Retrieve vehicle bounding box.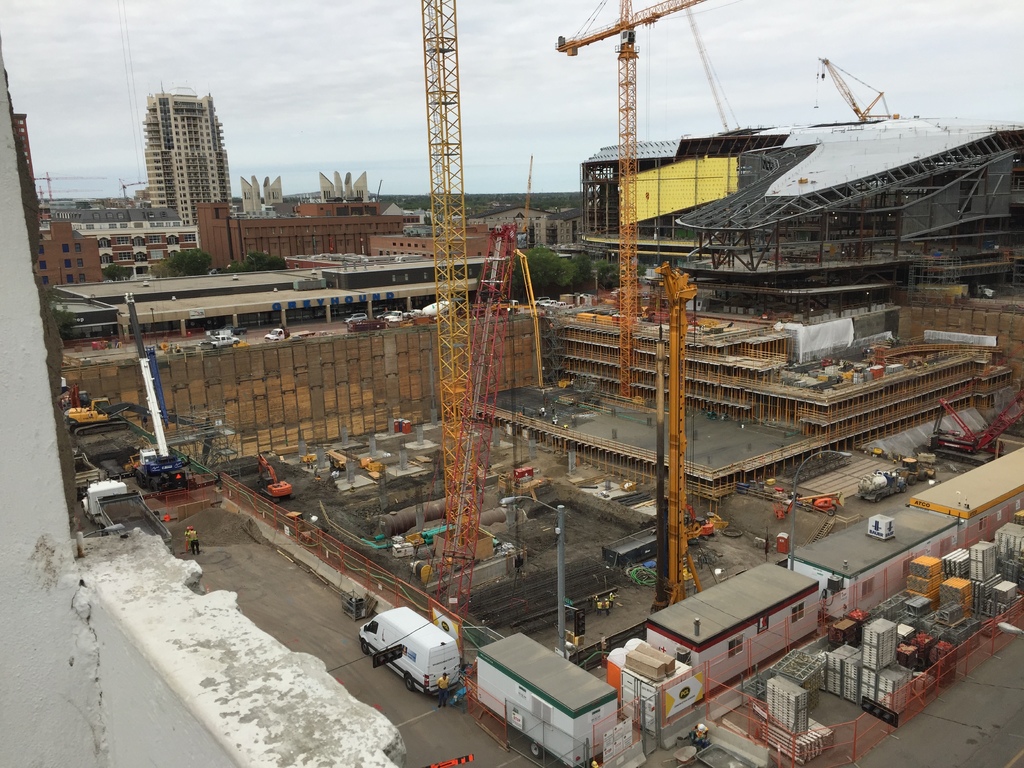
Bounding box: [left=902, top=452, right=940, bottom=483].
